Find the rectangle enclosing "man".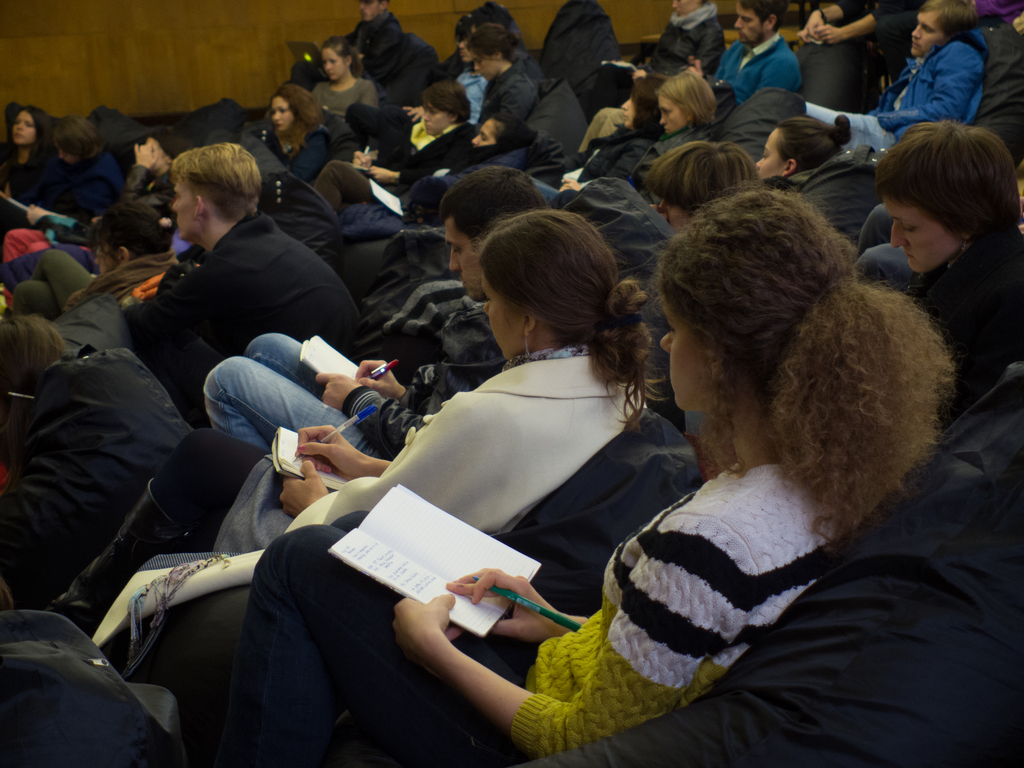
locate(809, 0, 985, 142).
